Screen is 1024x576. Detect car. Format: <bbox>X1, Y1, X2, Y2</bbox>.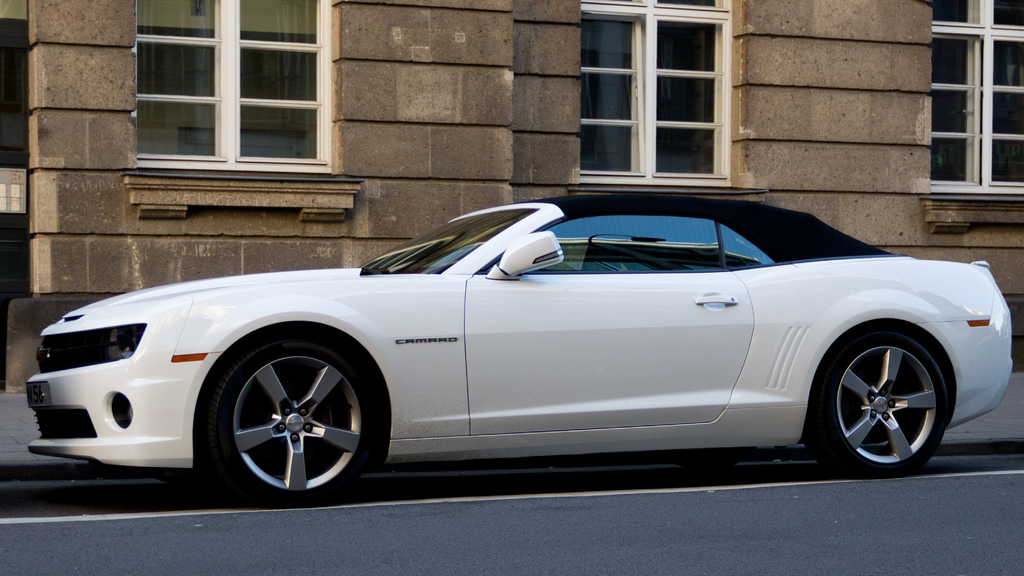
<bbox>20, 191, 1016, 513</bbox>.
